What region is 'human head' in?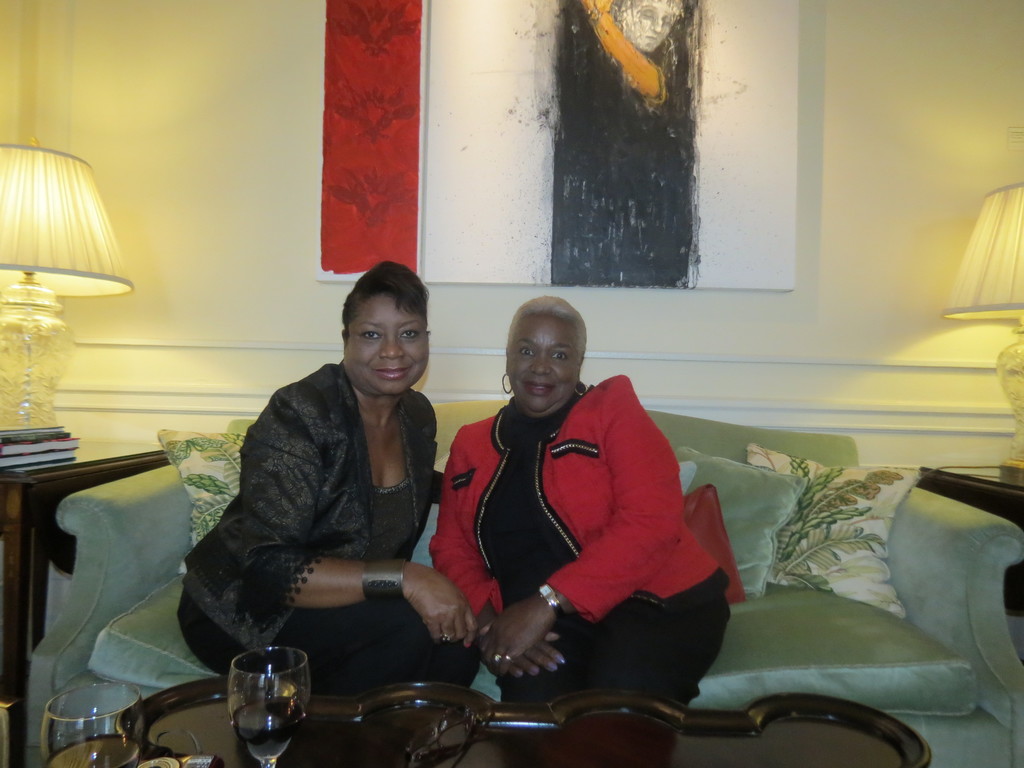
(left=504, top=294, right=595, bottom=423).
